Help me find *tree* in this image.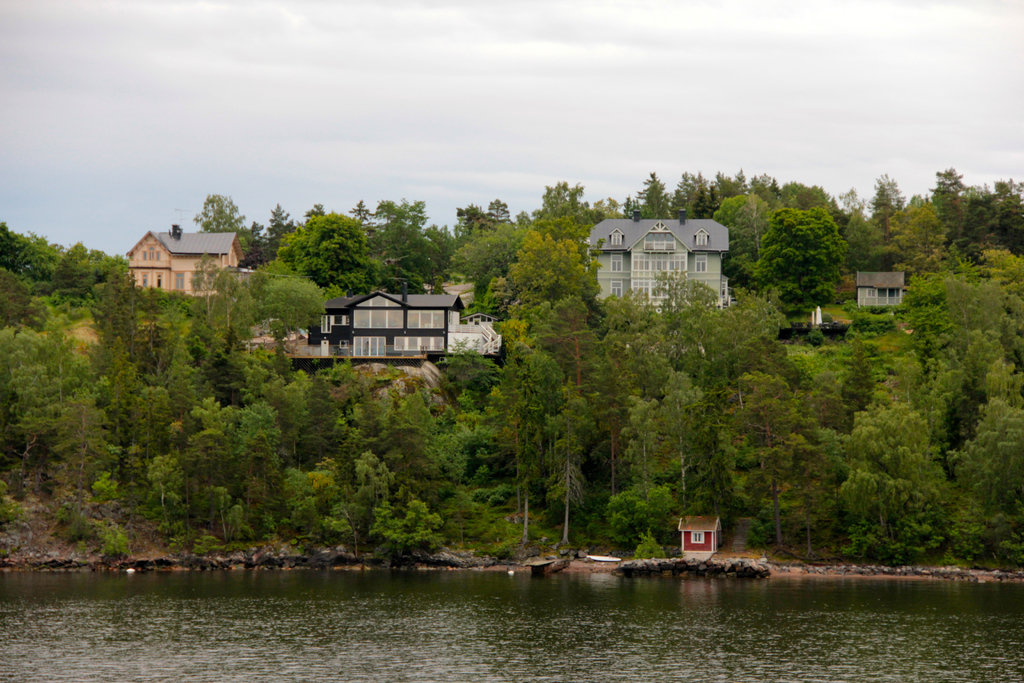
Found it: bbox(503, 229, 608, 304).
